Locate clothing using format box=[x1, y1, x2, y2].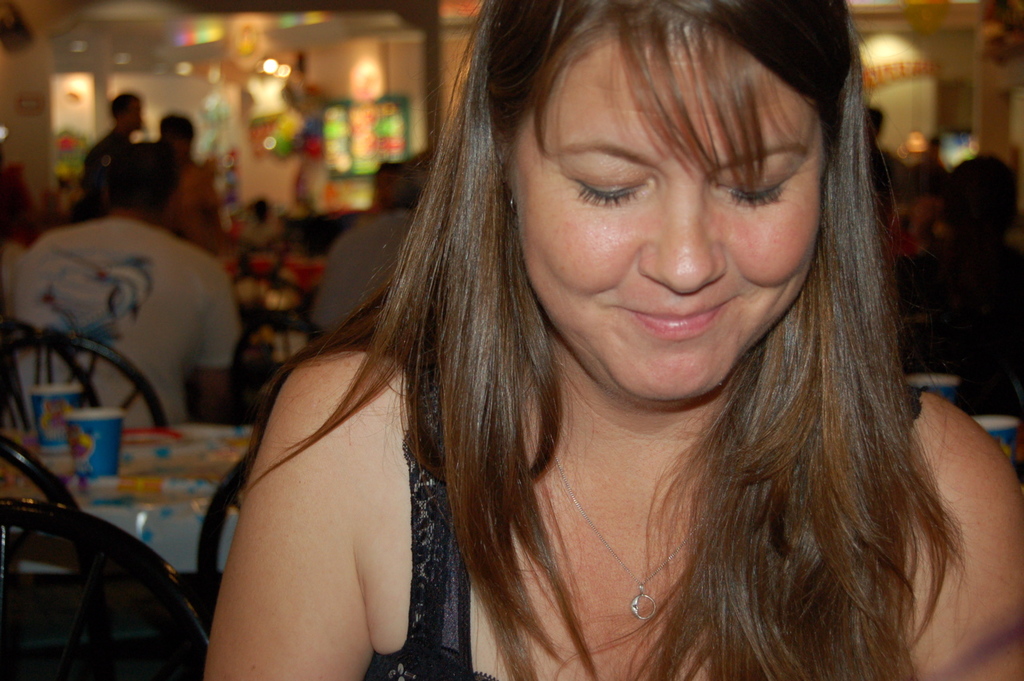
box=[309, 214, 411, 337].
